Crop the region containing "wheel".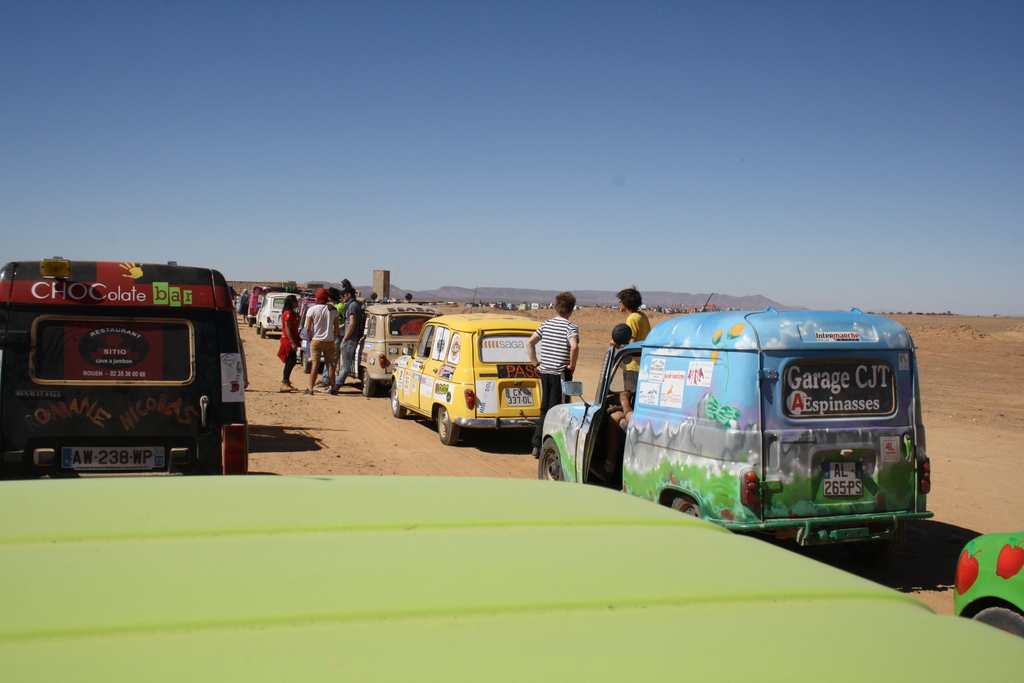
Crop region: 972:605:1023:642.
